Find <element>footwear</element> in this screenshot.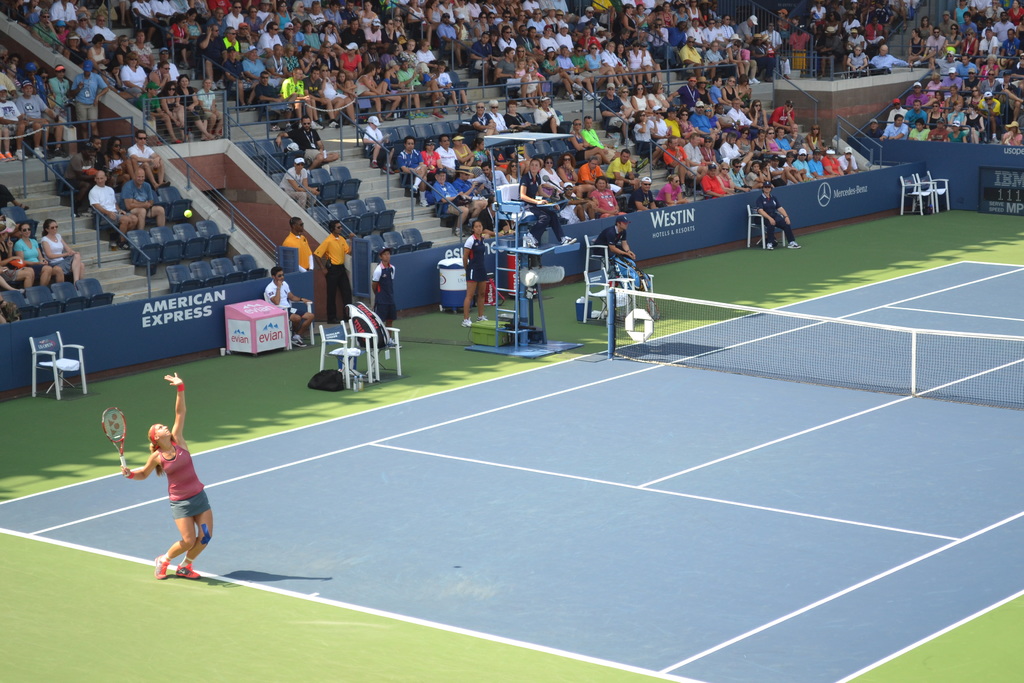
The bounding box for <element>footwear</element> is box(308, 120, 321, 133).
